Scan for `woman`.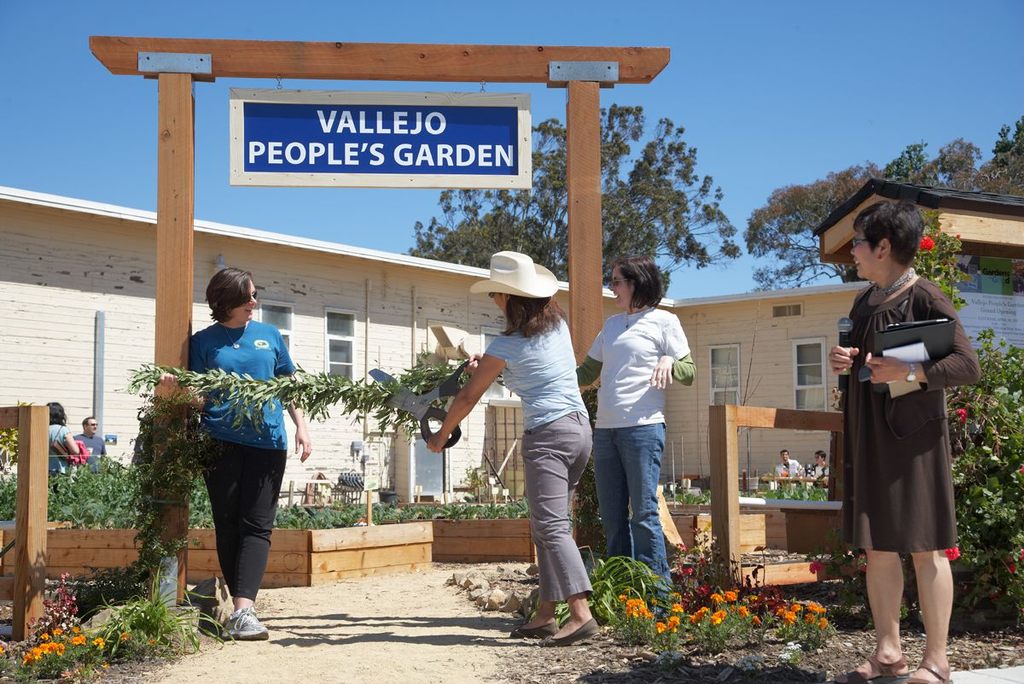
Scan result: bbox=[152, 265, 309, 642].
